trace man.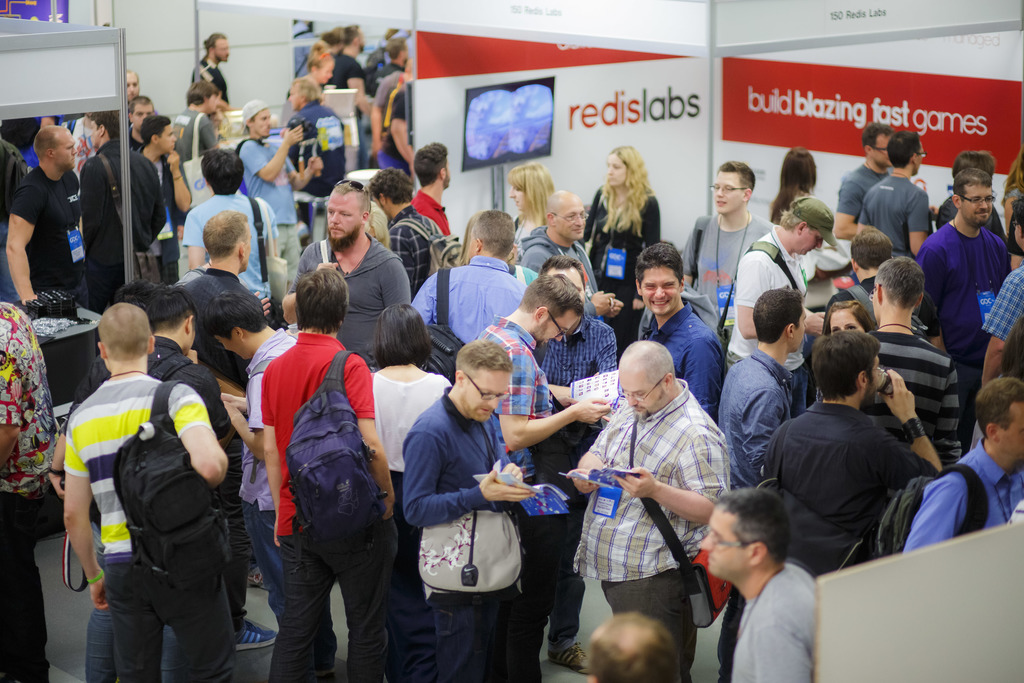
Traced to rect(758, 334, 950, 588).
